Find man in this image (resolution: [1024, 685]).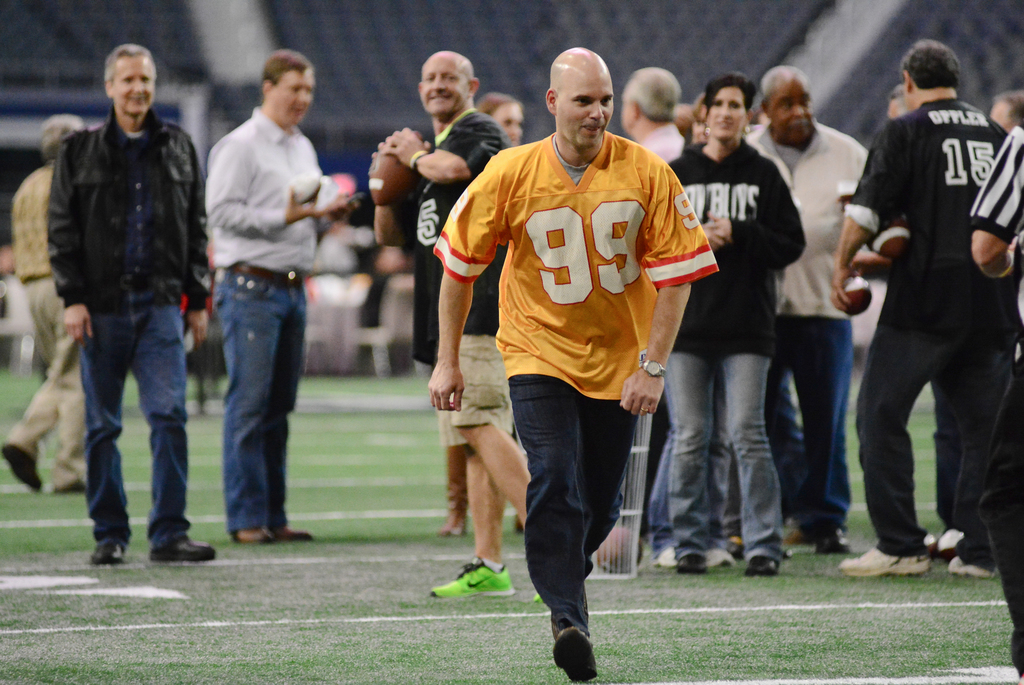
(x1=32, y1=36, x2=211, y2=568).
